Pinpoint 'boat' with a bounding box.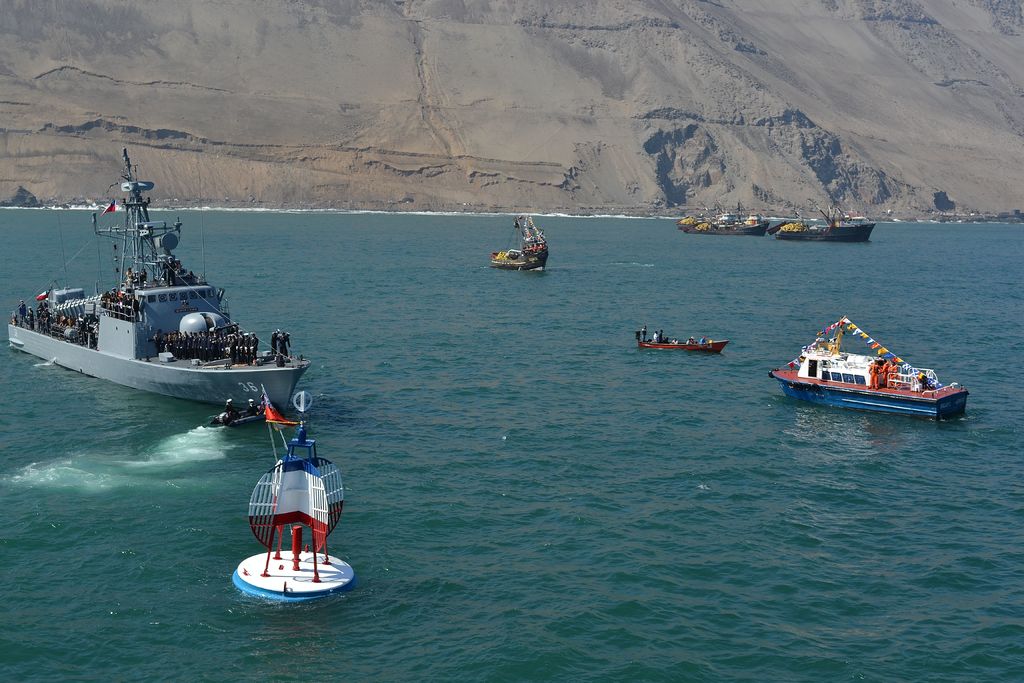
select_region(493, 216, 545, 267).
